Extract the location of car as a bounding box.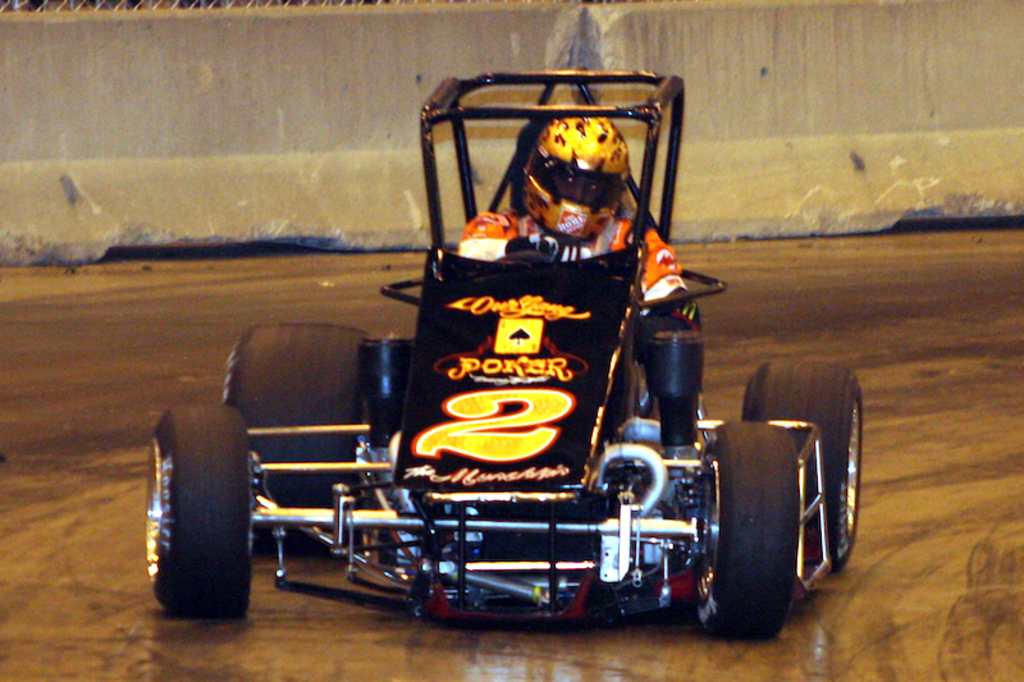
145,68,863,619.
